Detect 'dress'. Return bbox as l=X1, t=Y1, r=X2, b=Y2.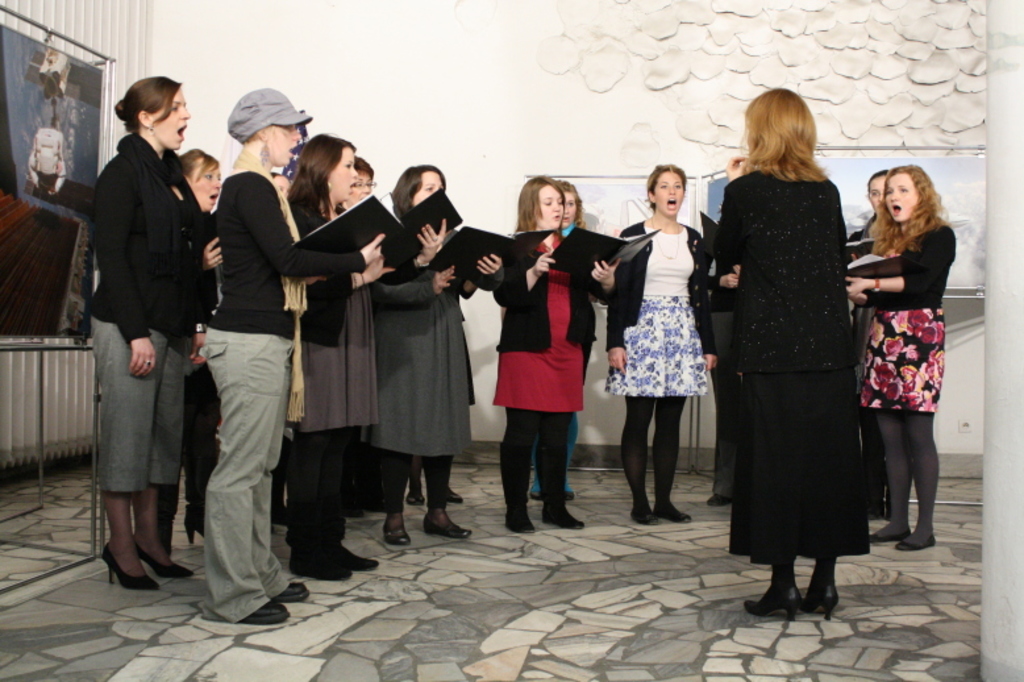
l=362, t=223, r=480, b=470.
